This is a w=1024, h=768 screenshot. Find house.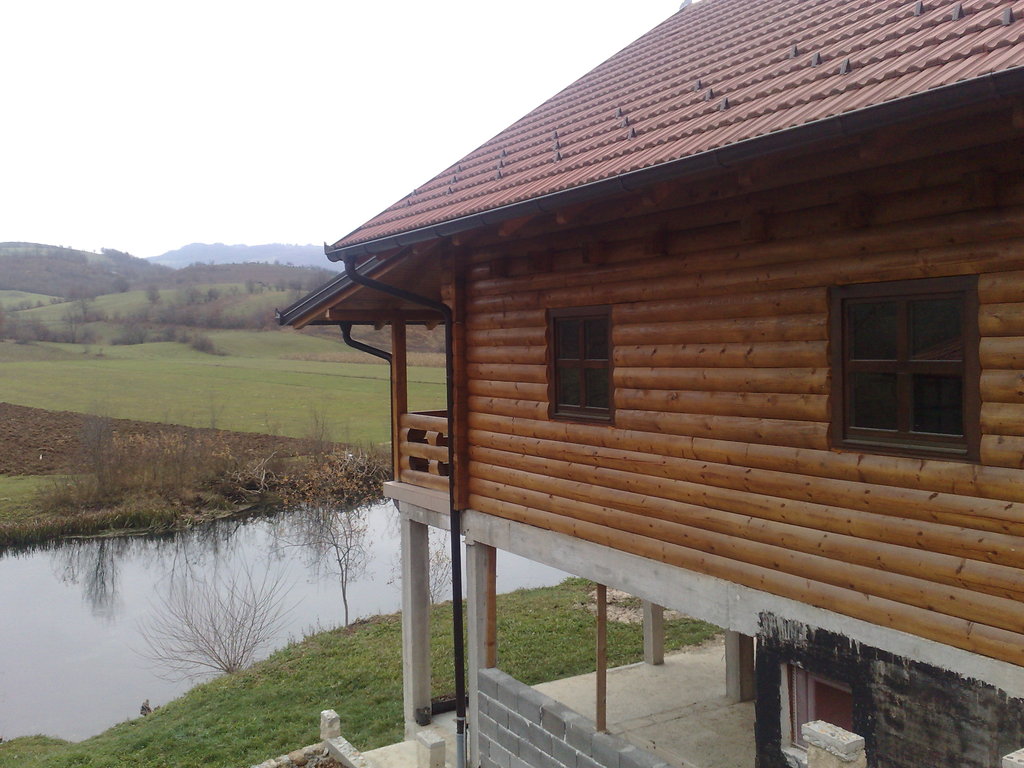
Bounding box: (left=271, top=0, right=1023, bottom=767).
